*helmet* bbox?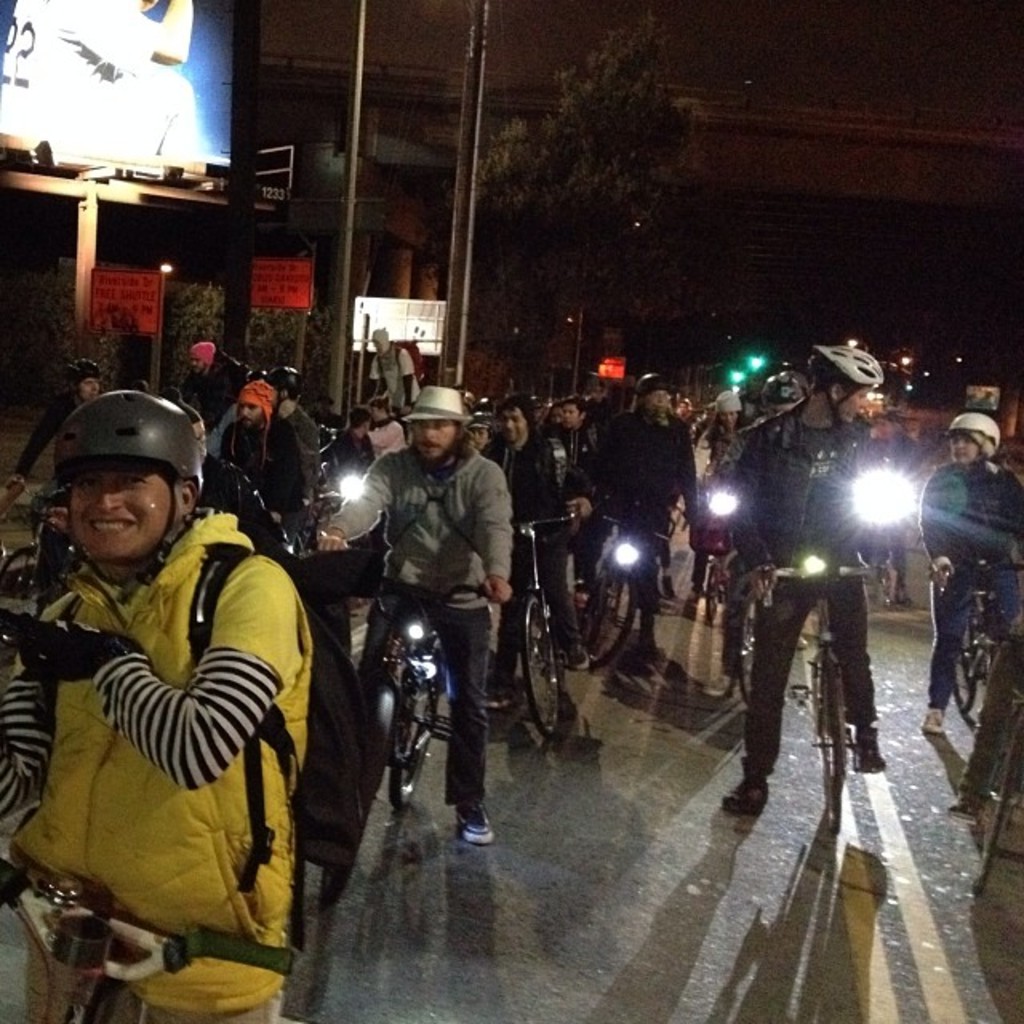
<bbox>949, 408, 1000, 456</bbox>
